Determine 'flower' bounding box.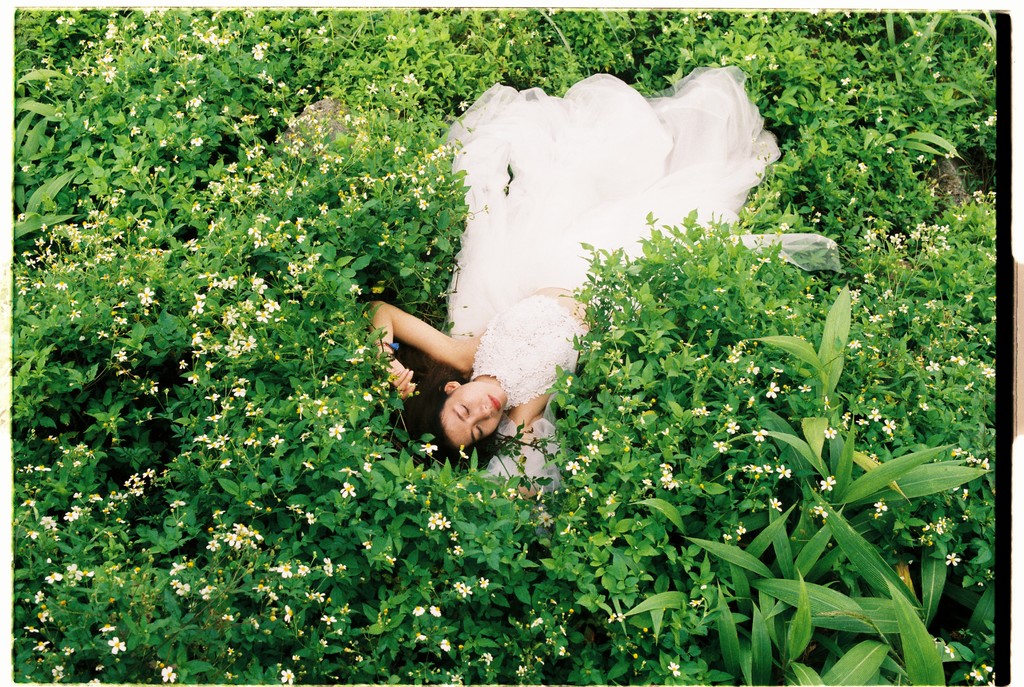
Determined: region(344, 469, 360, 475).
